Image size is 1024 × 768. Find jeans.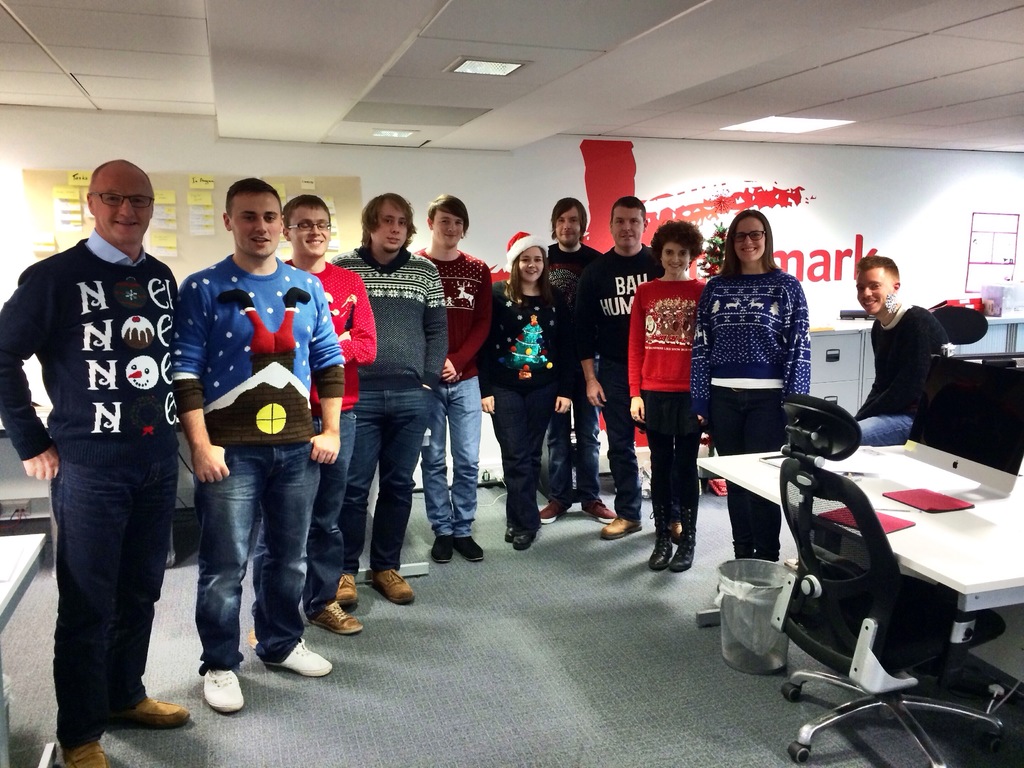
detection(58, 455, 178, 737).
